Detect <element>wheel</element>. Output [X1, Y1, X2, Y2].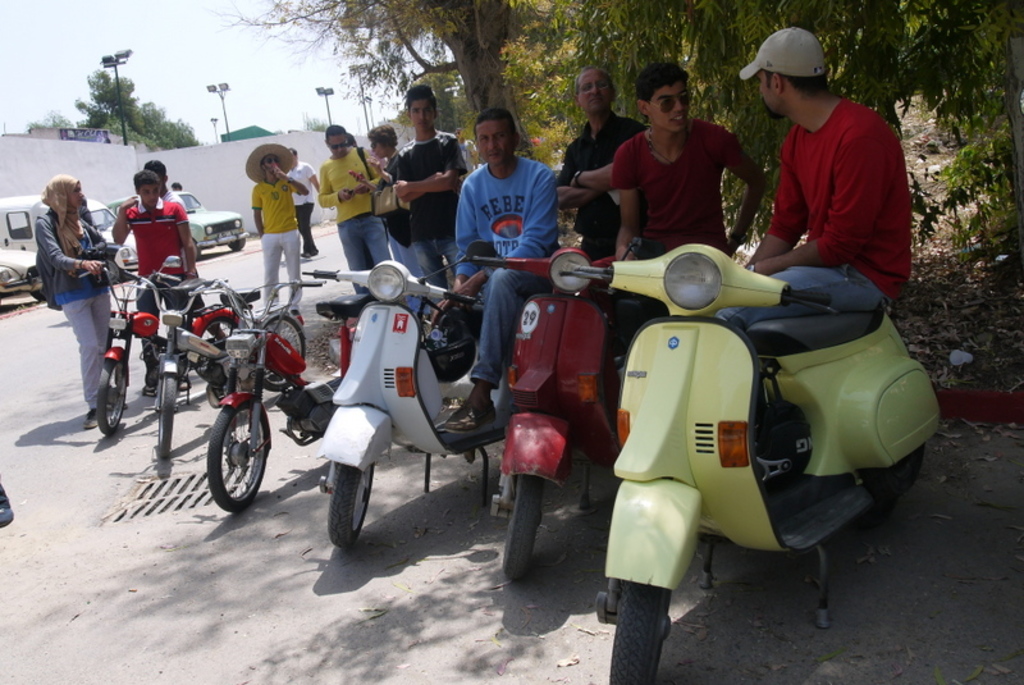
[200, 405, 257, 516].
